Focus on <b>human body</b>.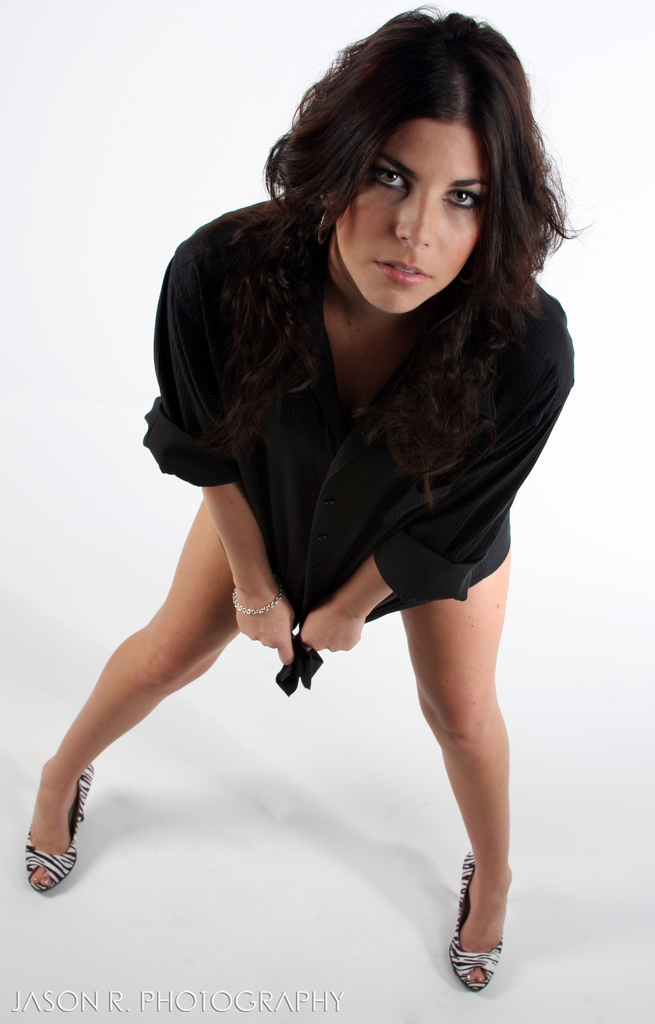
Focused at BBox(77, 63, 569, 967).
